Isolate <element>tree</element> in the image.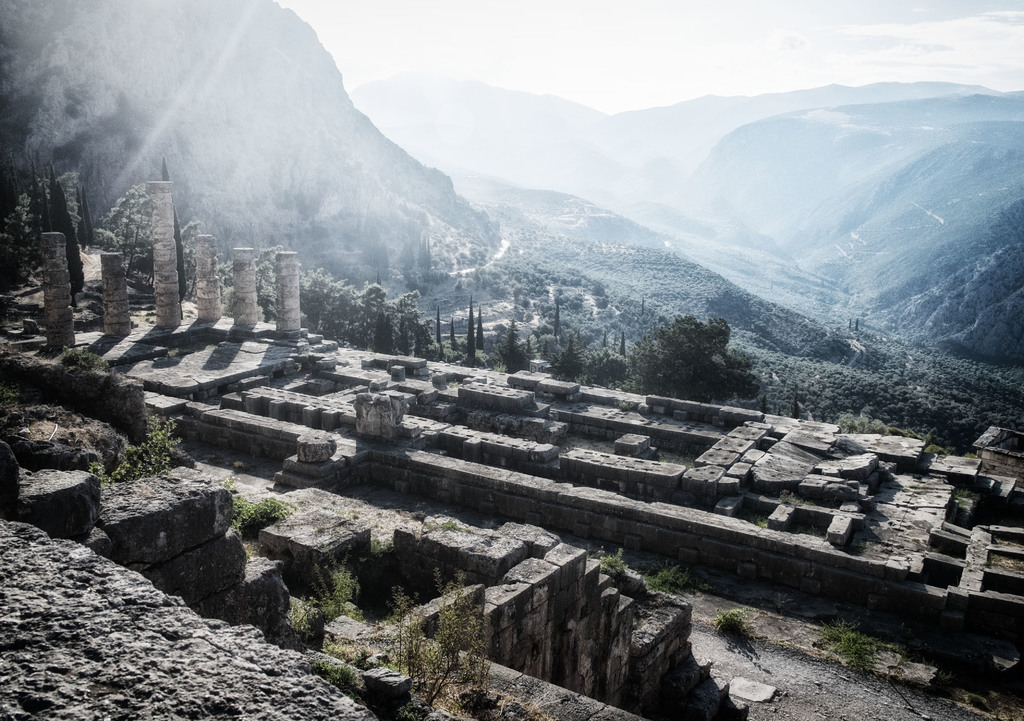
Isolated region: {"left": 450, "top": 314, "right": 458, "bottom": 351}.
